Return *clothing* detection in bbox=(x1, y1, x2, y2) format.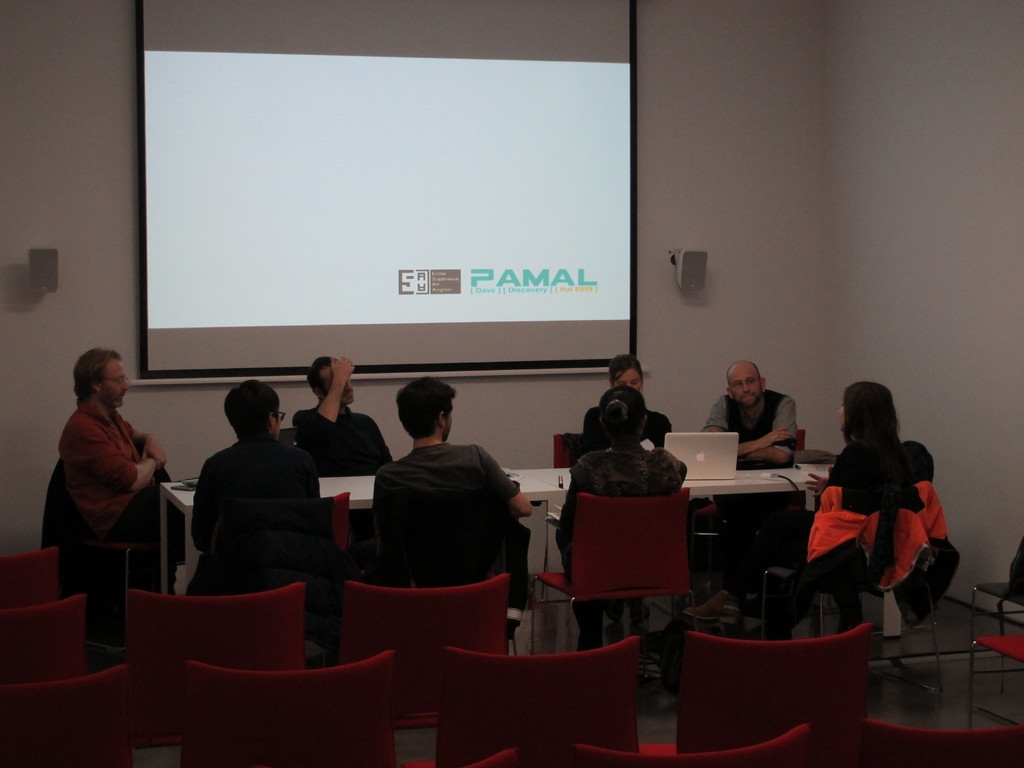
bbox=(287, 400, 397, 479).
